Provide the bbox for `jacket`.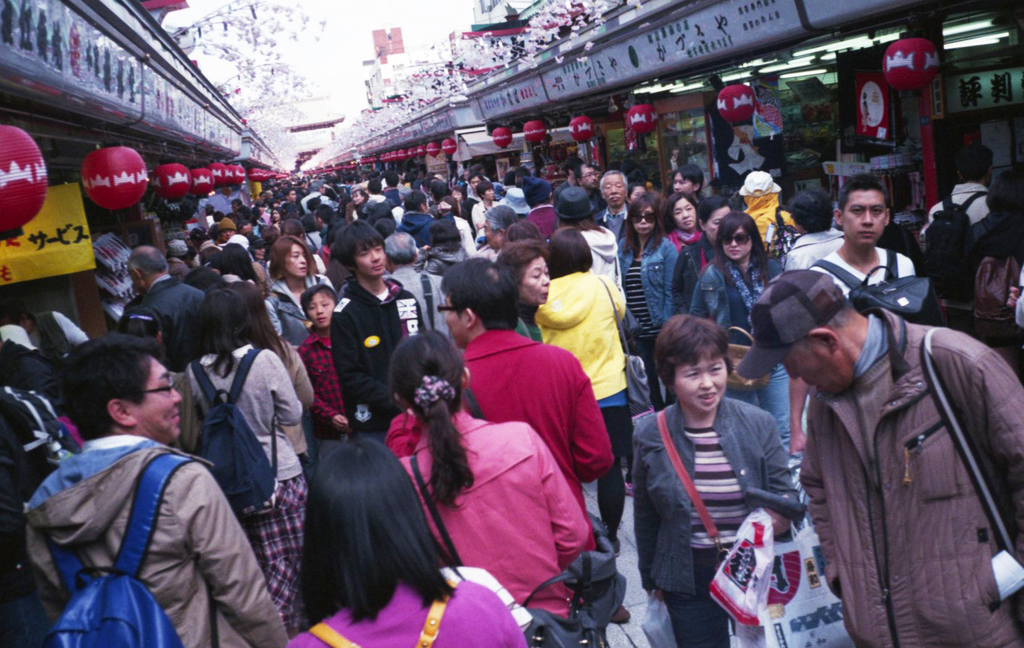
460,325,630,512.
